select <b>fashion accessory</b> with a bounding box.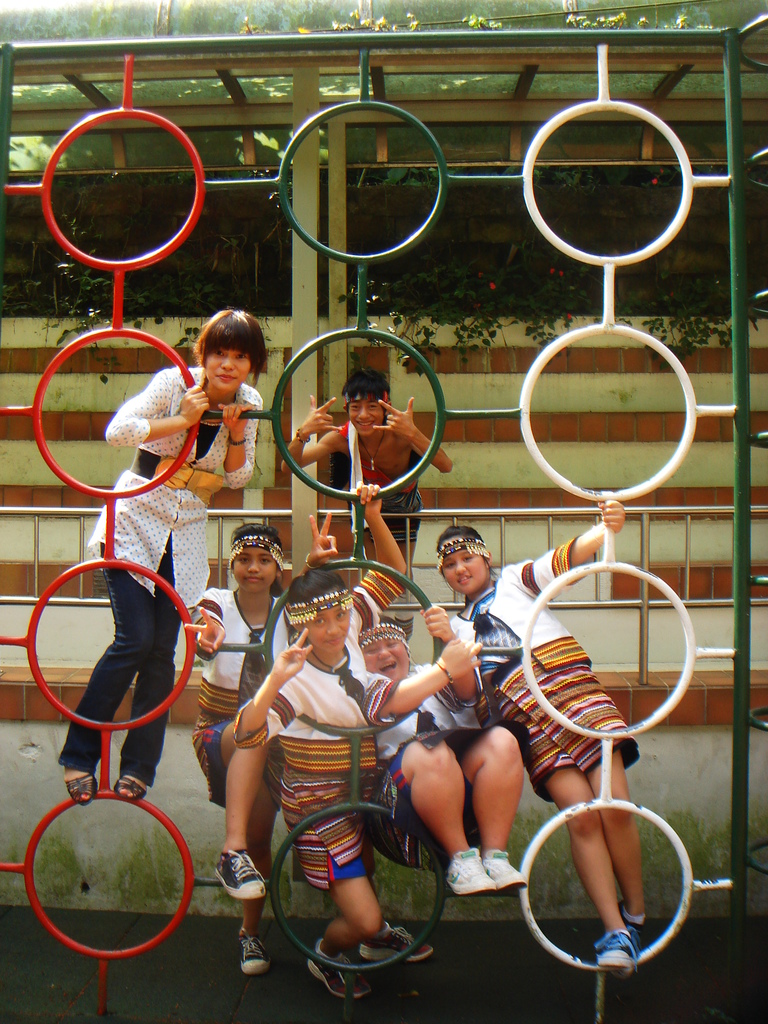
x1=345, y1=392, x2=387, y2=408.
